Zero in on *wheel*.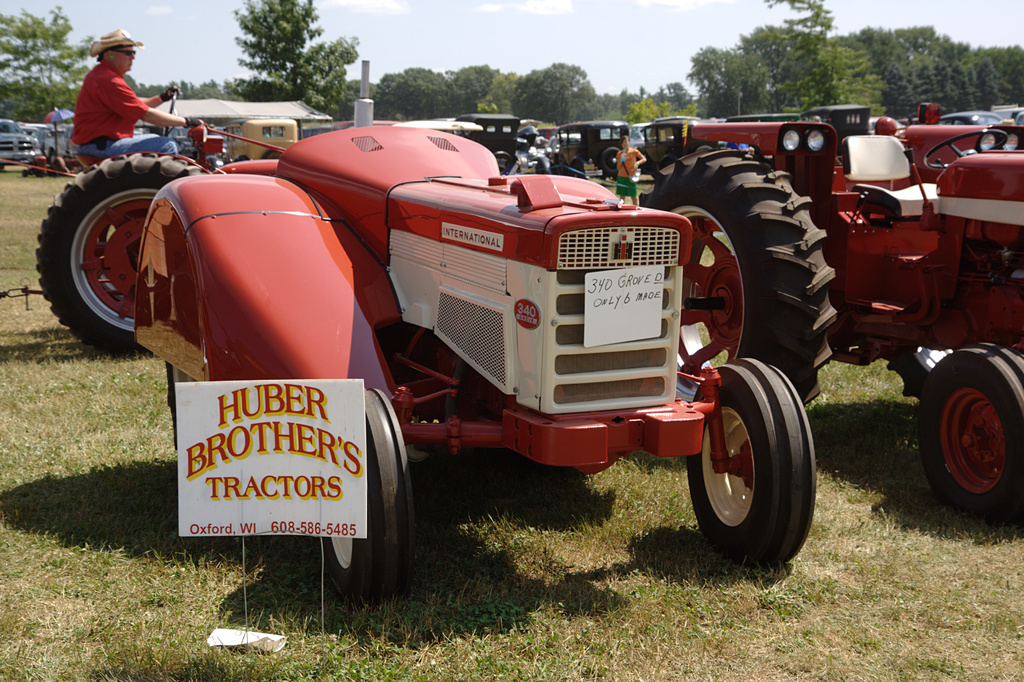
Zeroed in: Rect(319, 387, 405, 603).
